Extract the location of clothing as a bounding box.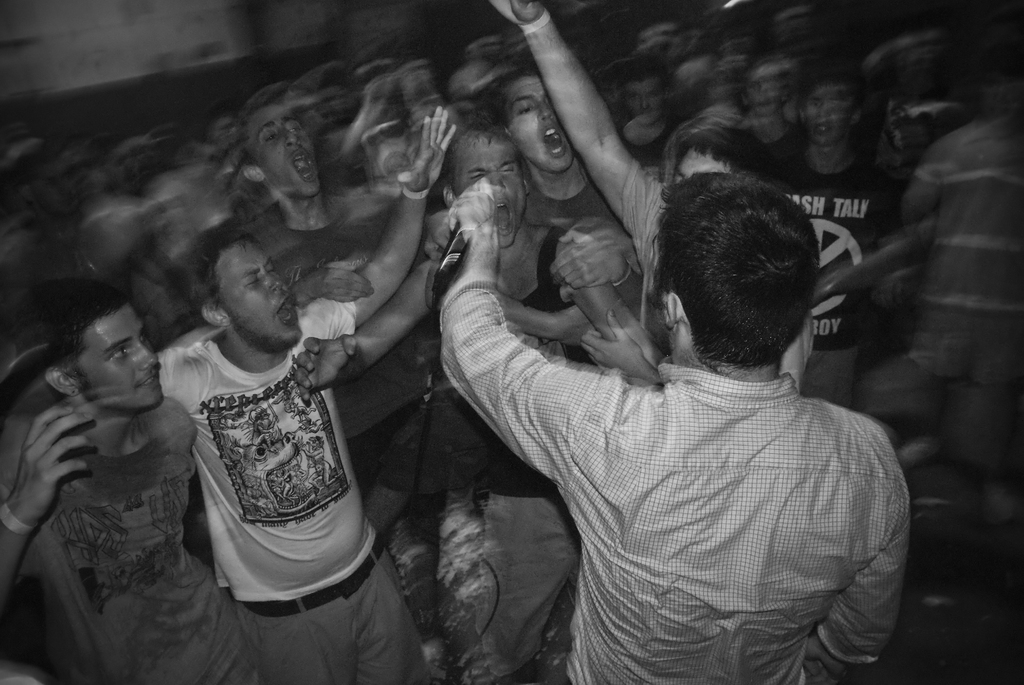
locate(0, 414, 246, 684).
